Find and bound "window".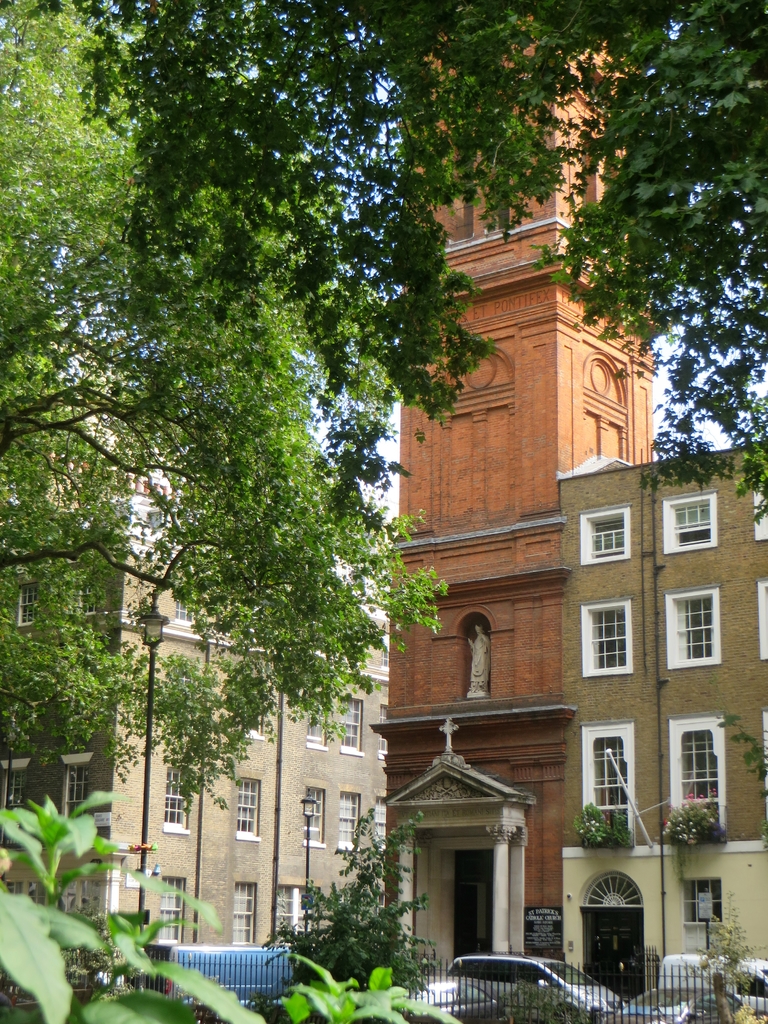
Bound: (left=2, top=756, right=25, bottom=798).
